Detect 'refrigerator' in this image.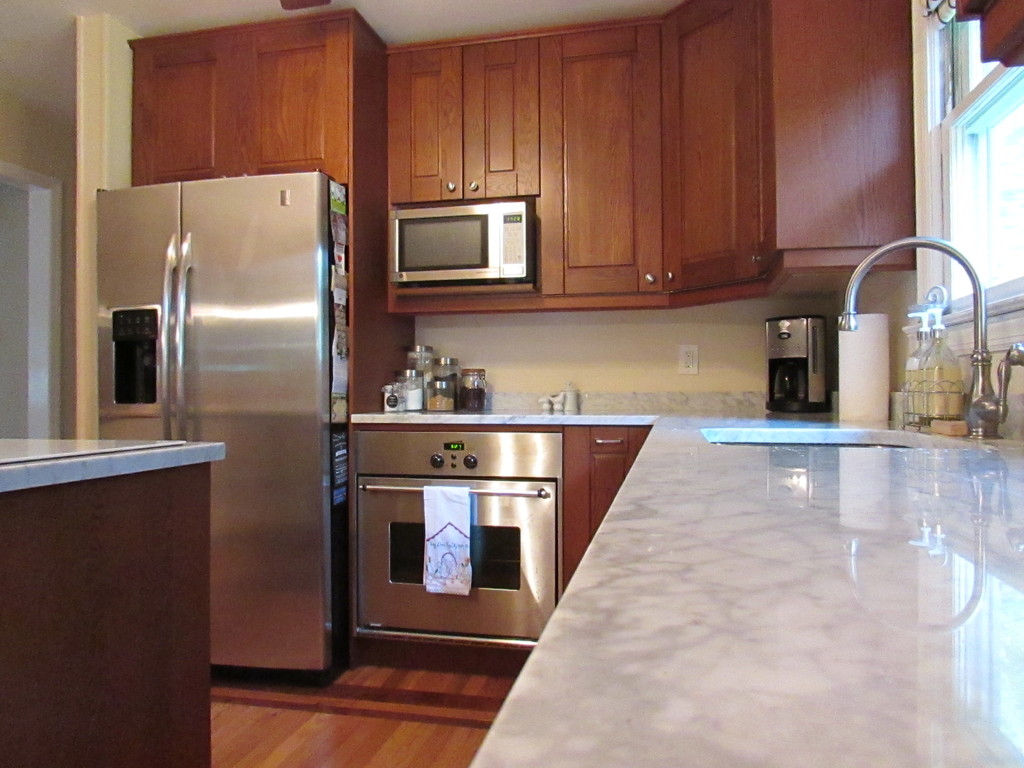
Detection: x1=93 y1=166 x2=352 y2=668.
